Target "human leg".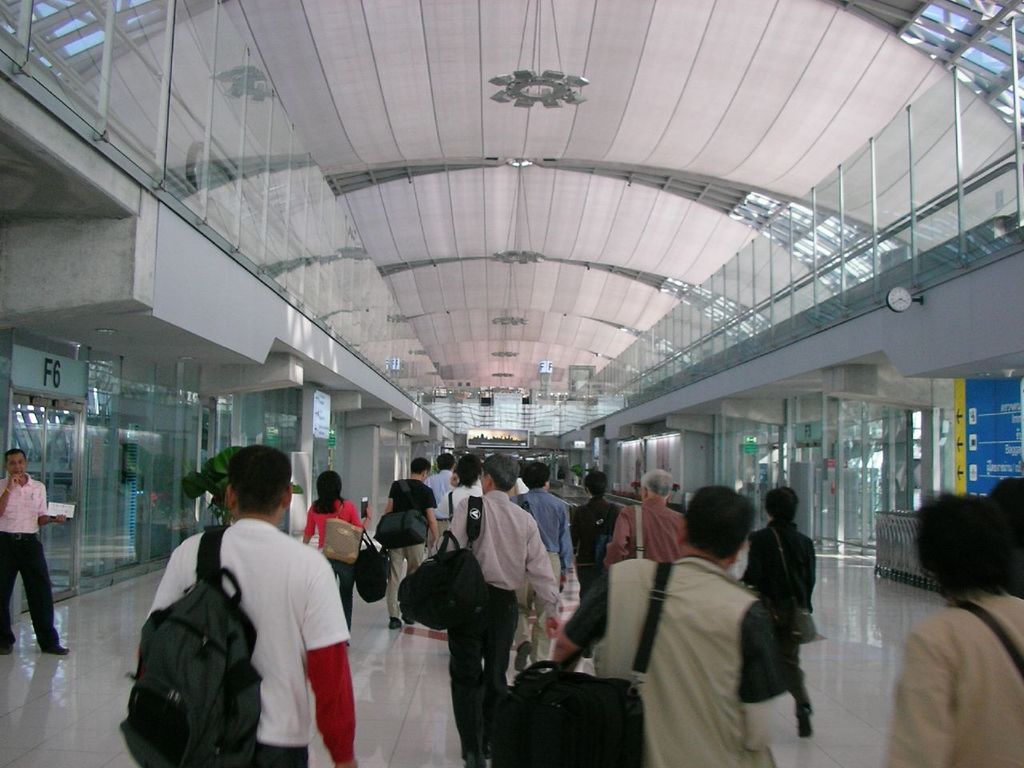
Target region: (388,548,402,626).
